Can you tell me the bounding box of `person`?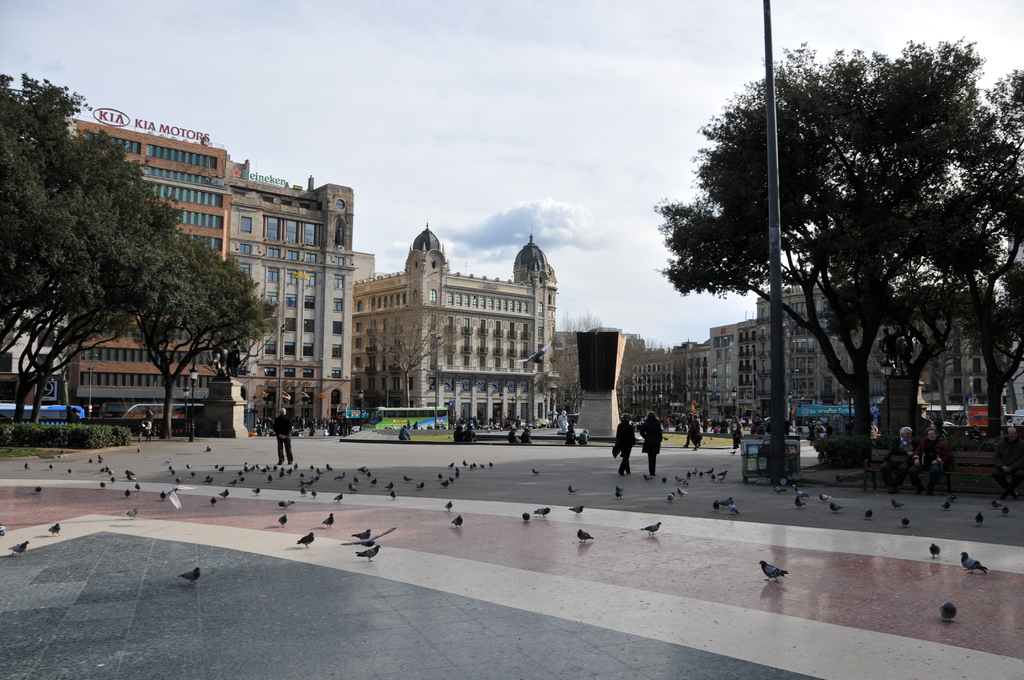
bbox=[462, 426, 476, 443].
